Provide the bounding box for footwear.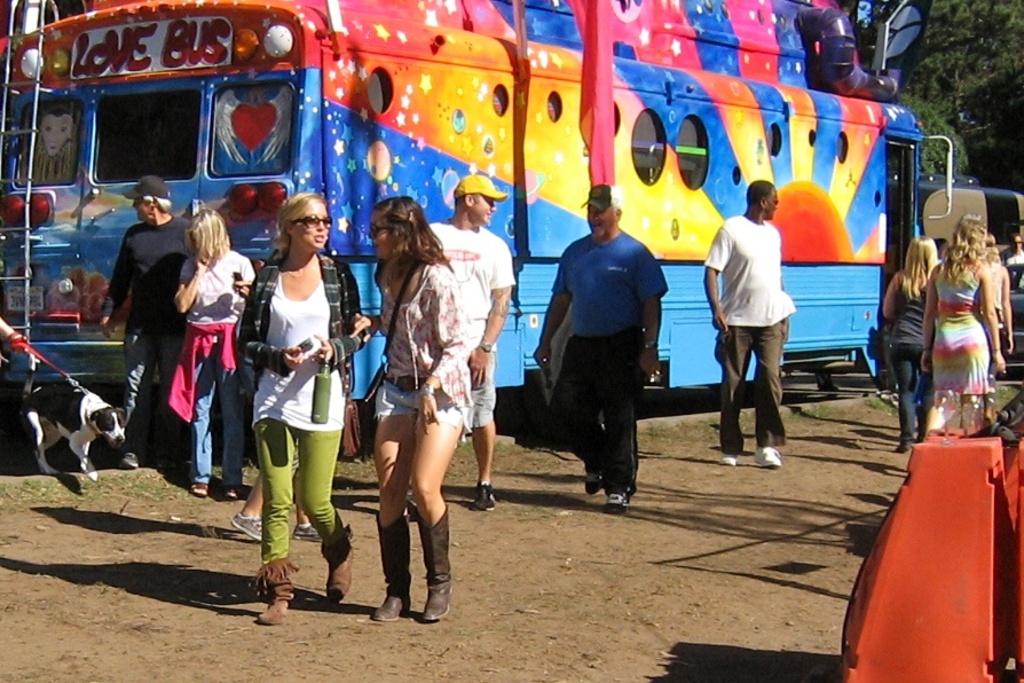
left=718, top=452, right=745, bottom=471.
